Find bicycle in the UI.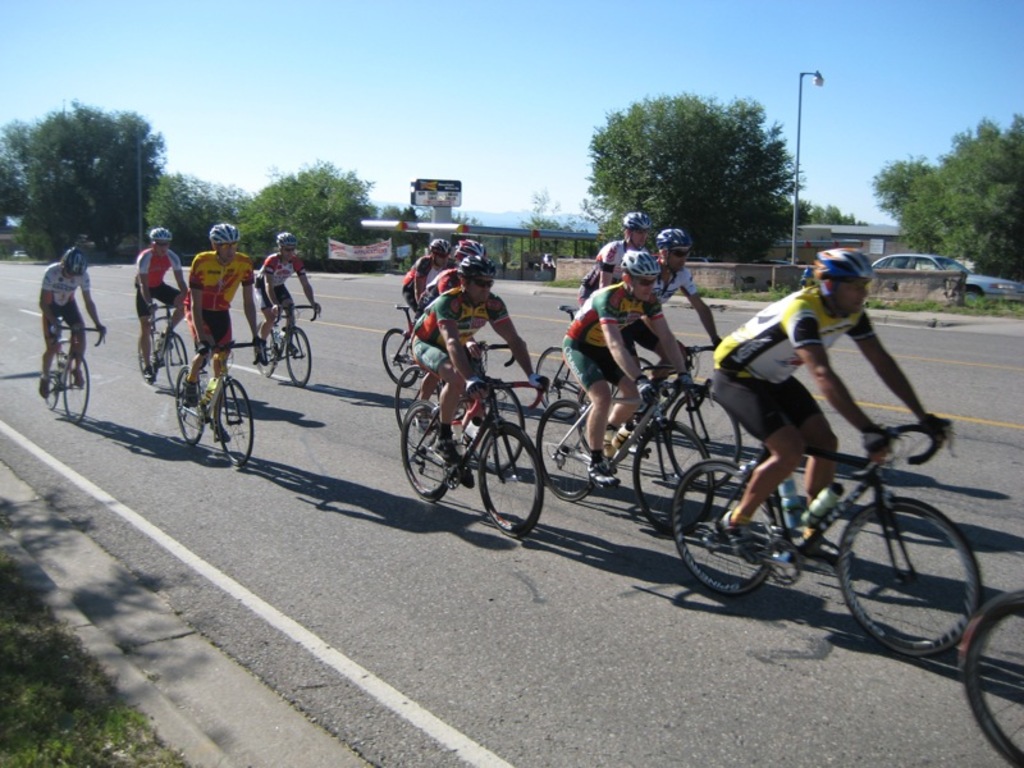
UI element at (left=568, top=334, right=749, bottom=488).
